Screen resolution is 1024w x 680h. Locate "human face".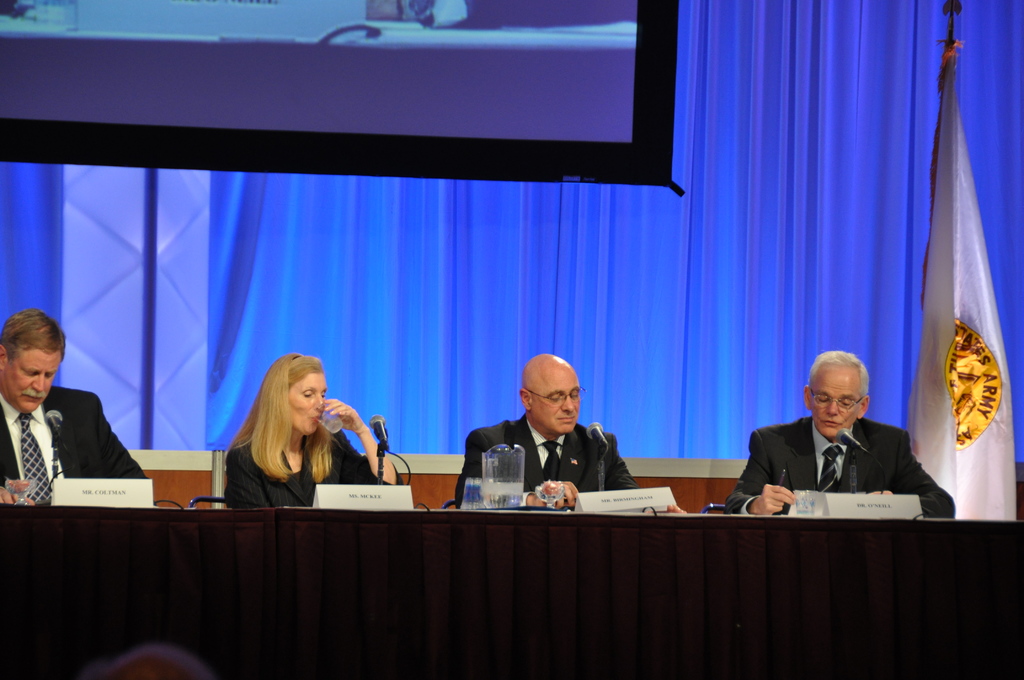
[left=535, top=380, right=582, bottom=436].
